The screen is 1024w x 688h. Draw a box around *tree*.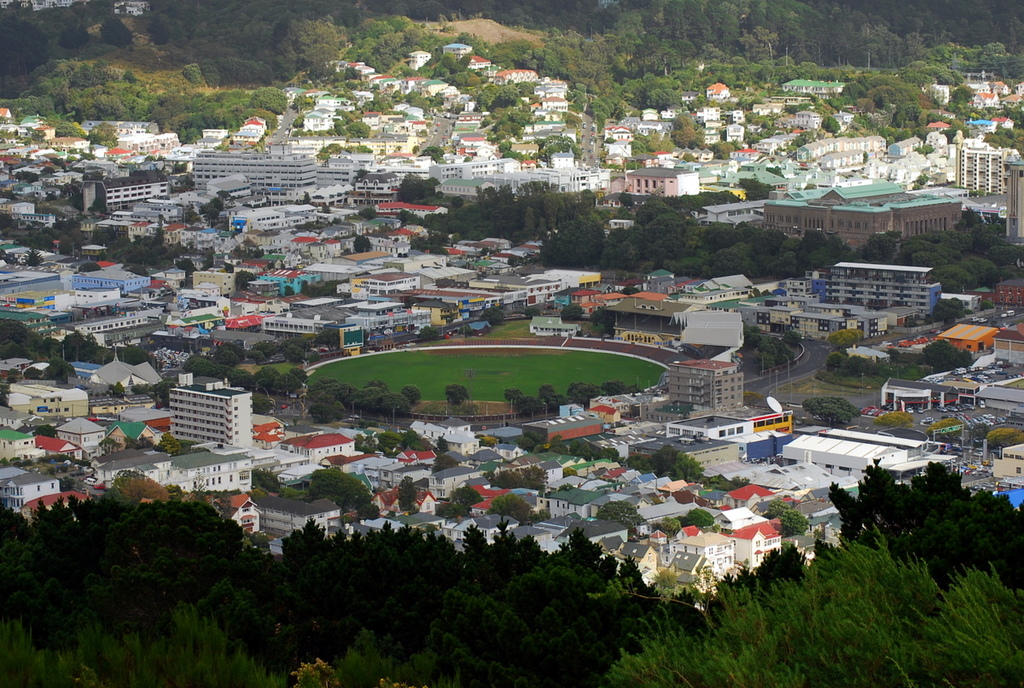
rect(286, 287, 291, 295).
